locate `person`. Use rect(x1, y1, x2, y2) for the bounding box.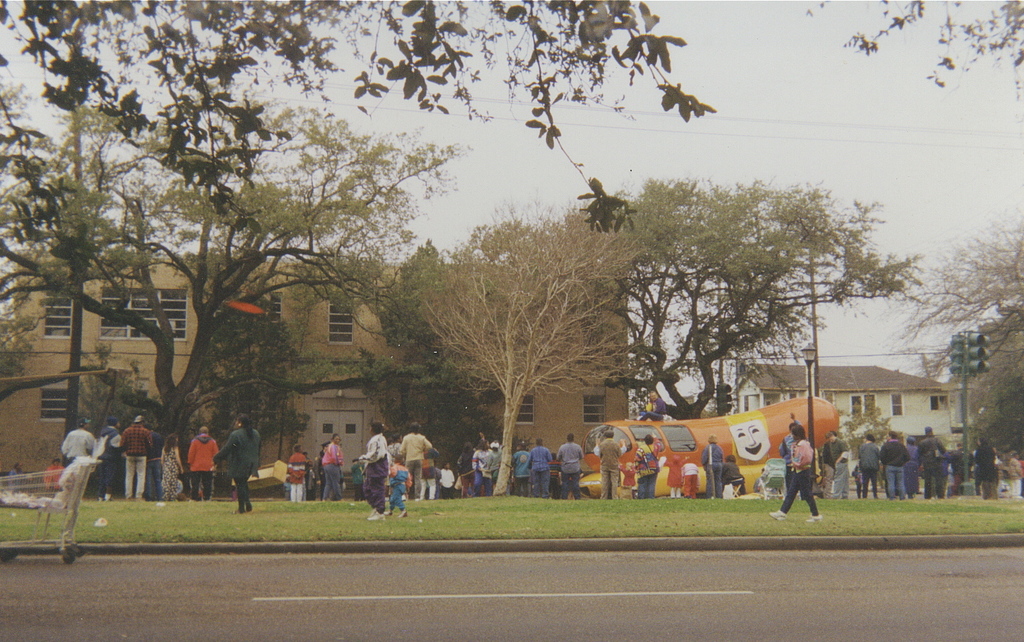
rect(95, 412, 120, 500).
